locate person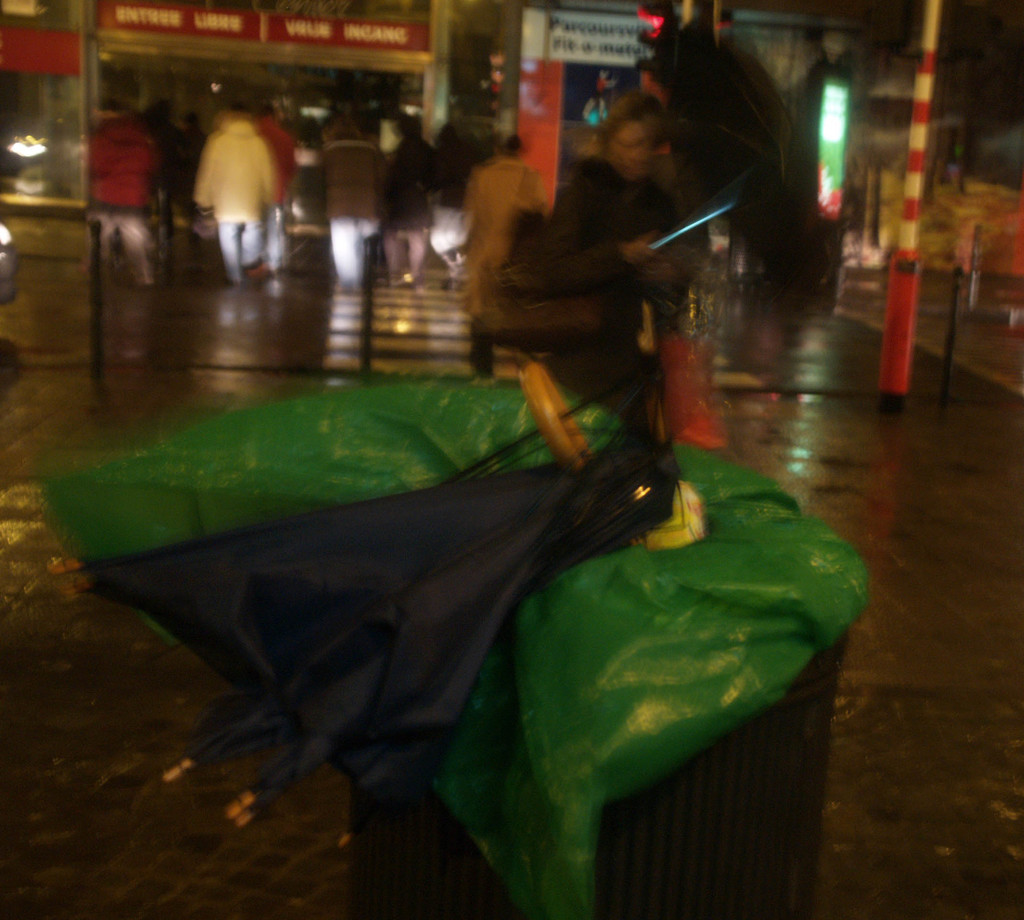
316 110 378 296
